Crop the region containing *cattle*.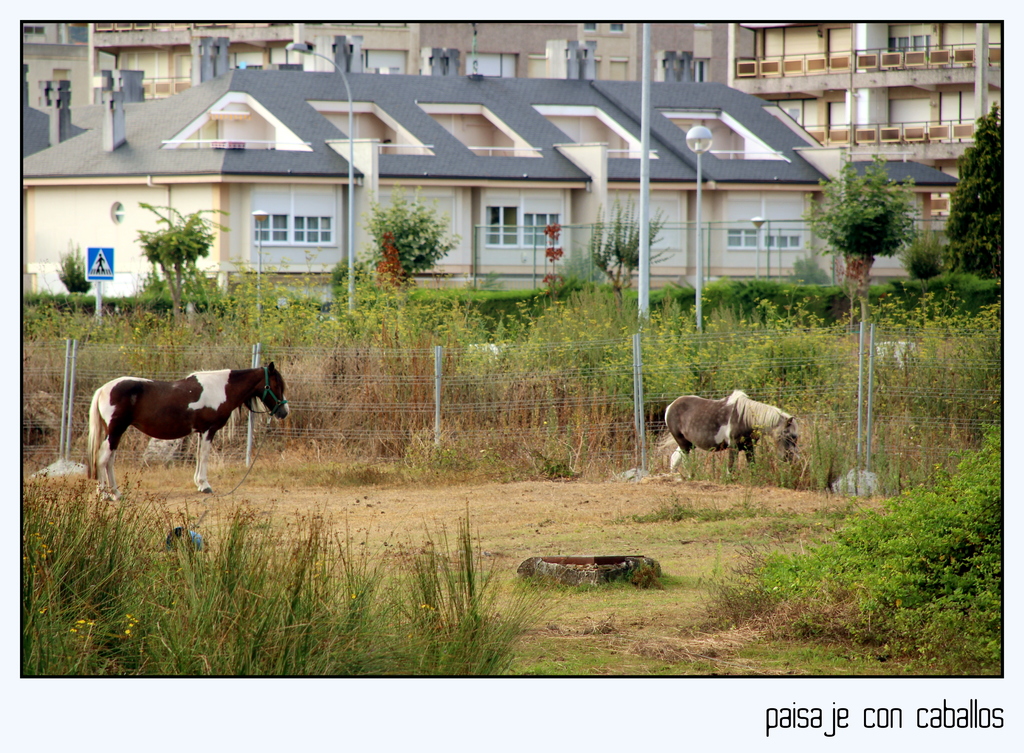
Crop region: 90/360/289/503.
